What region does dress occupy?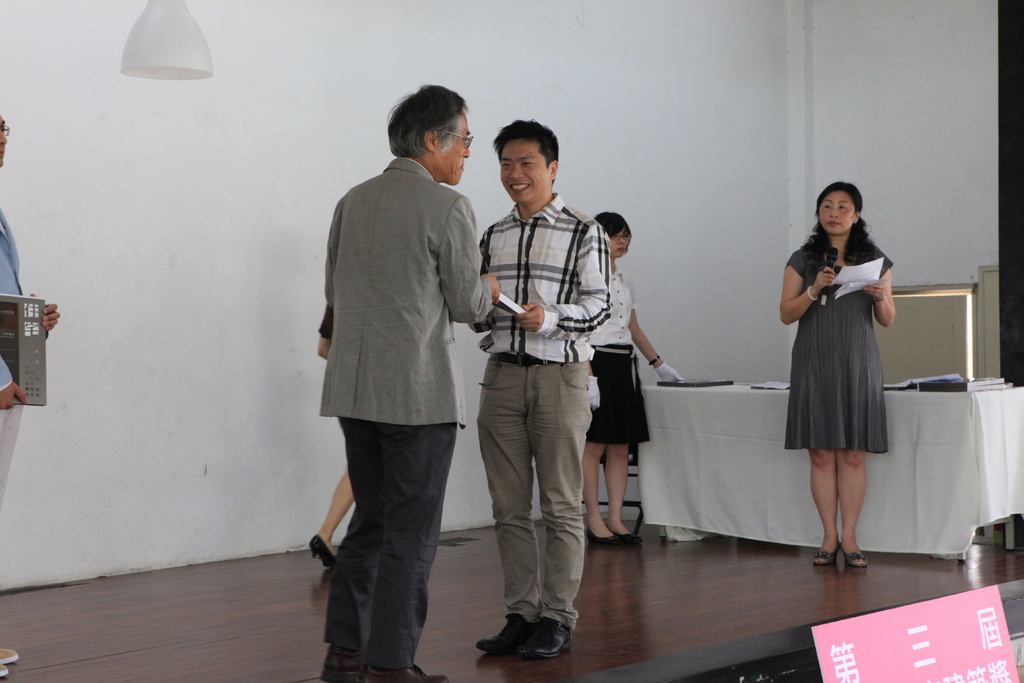
Rect(585, 273, 652, 445).
